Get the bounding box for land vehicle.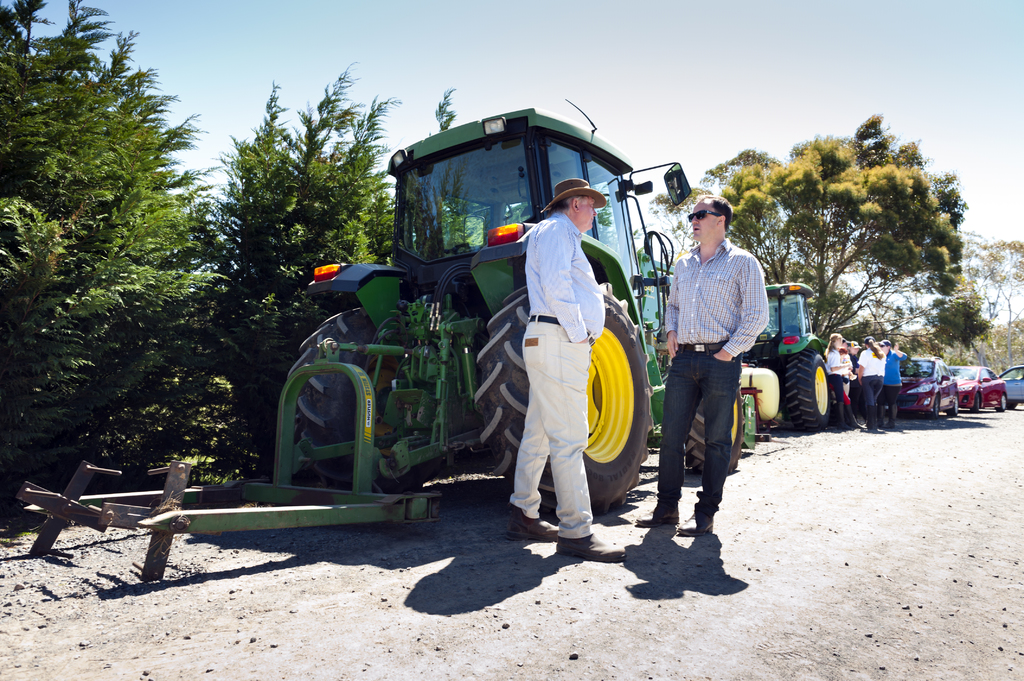
pyautogui.locateOnScreen(301, 129, 715, 541).
